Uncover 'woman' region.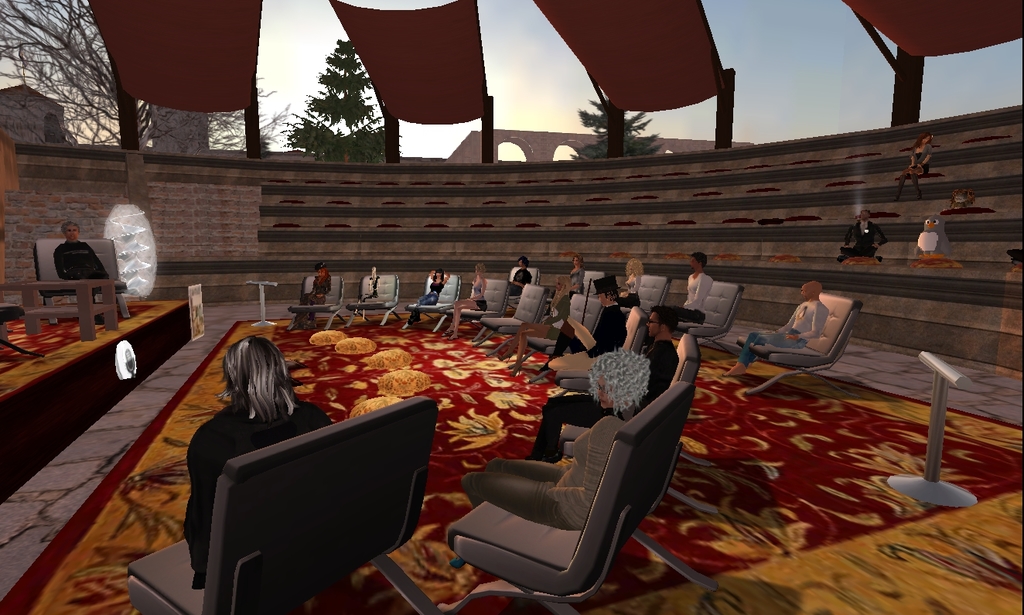
Uncovered: {"left": 894, "top": 133, "right": 935, "bottom": 197}.
